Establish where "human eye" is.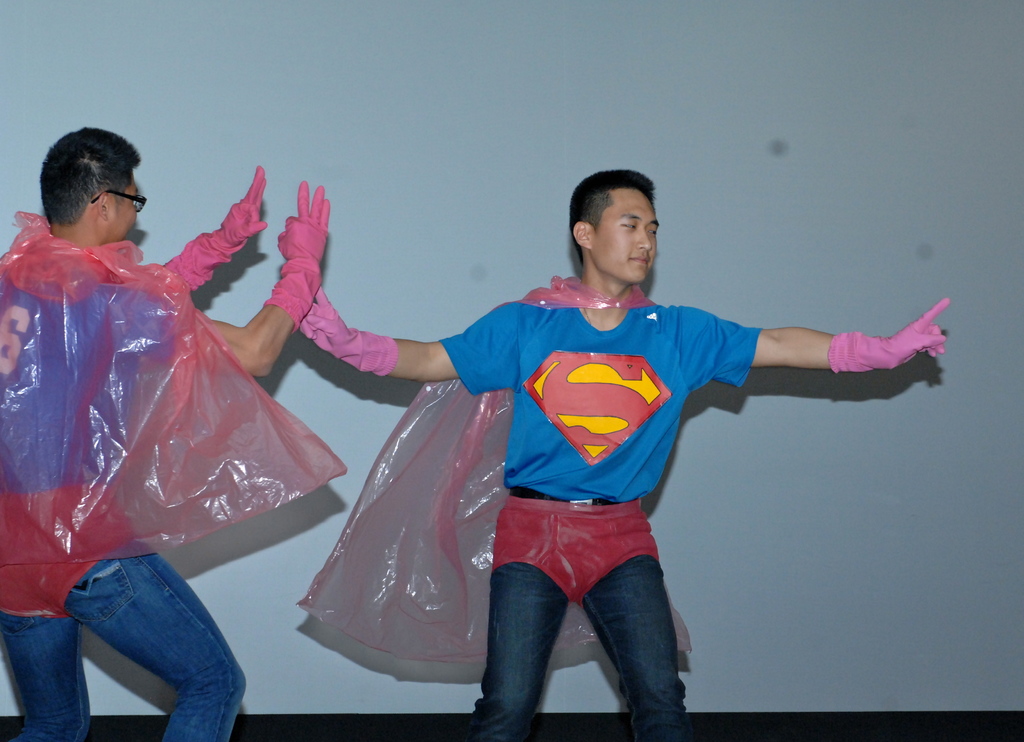
Established at left=618, top=221, right=639, bottom=235.
